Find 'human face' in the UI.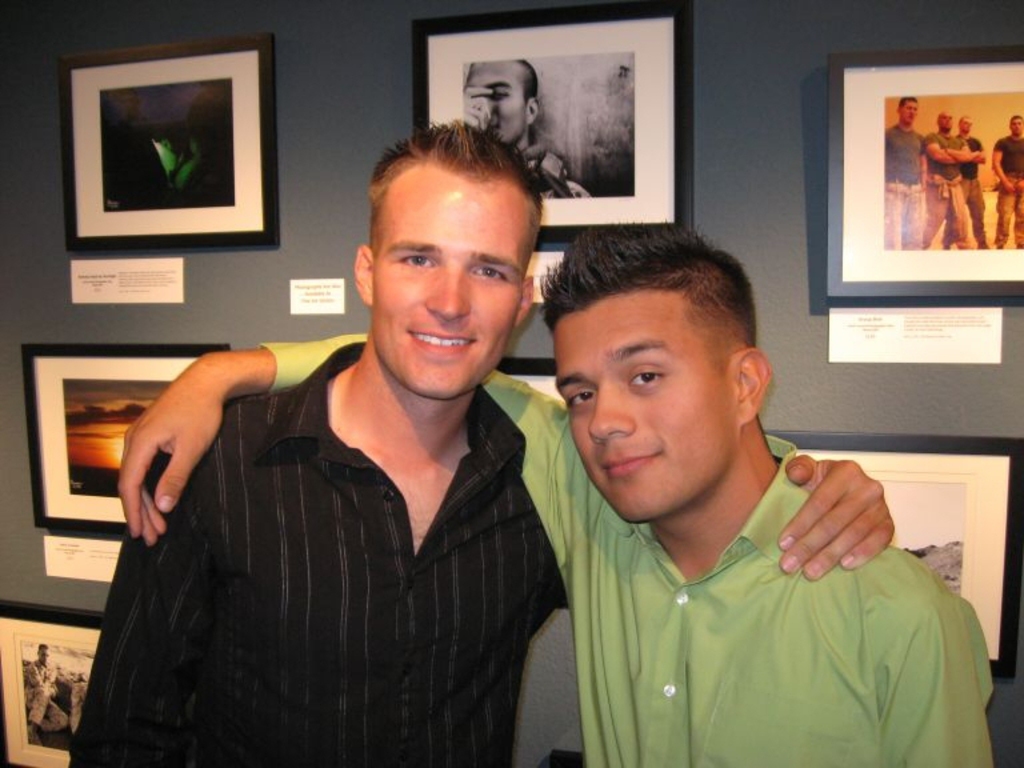
UI element at 35 652 49 665.
